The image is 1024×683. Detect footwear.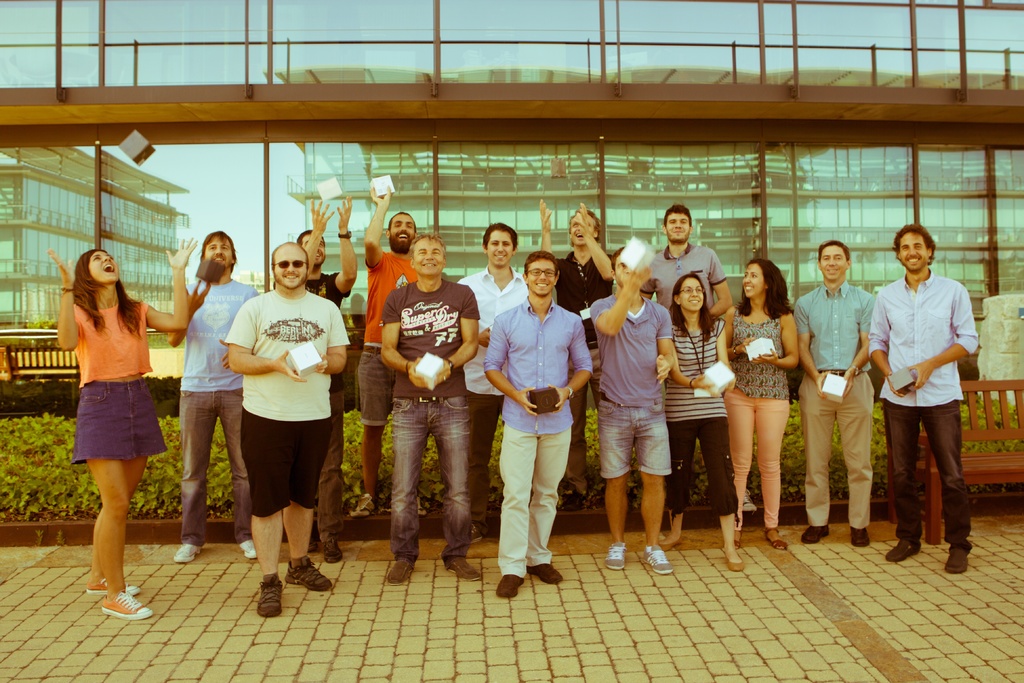
Detection: <box>492,576,527,598</box>.
